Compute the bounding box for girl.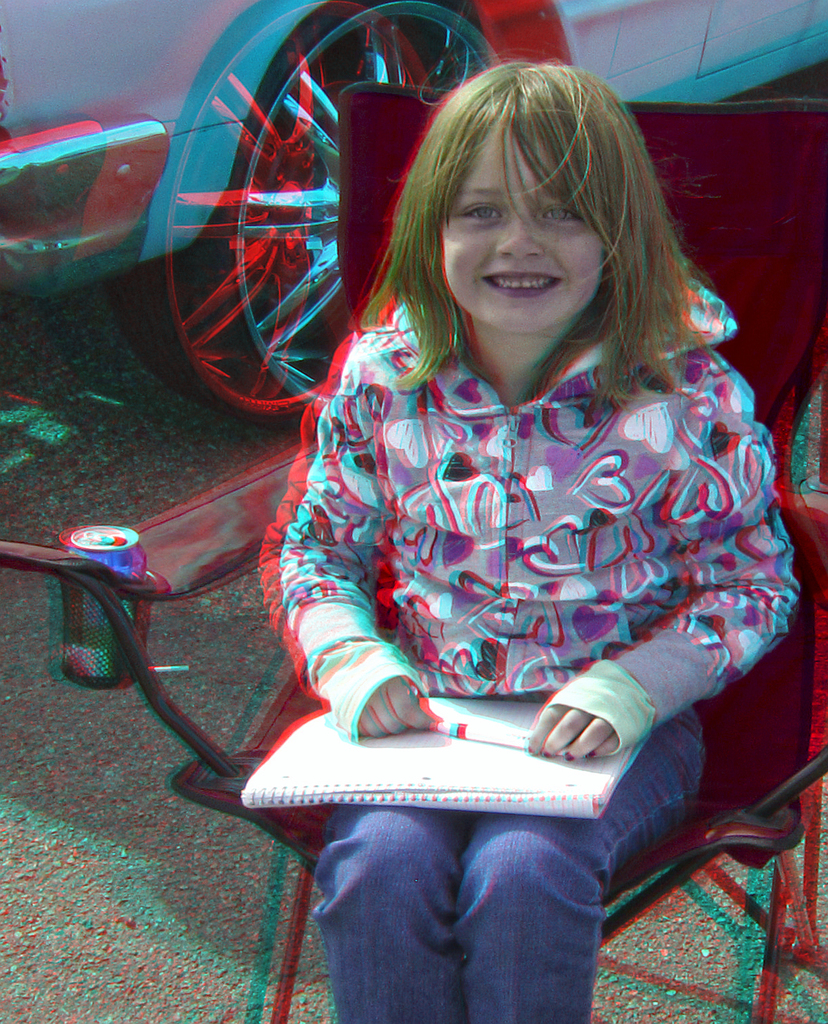
rect(246, 60, 805, 1023).
